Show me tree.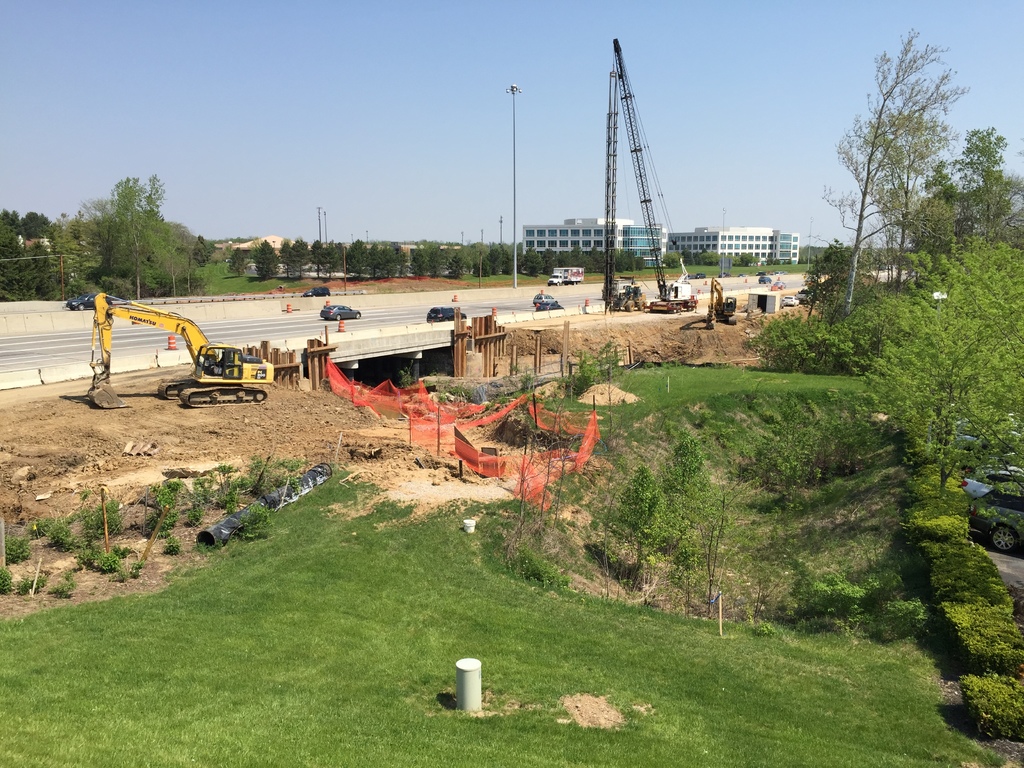
tree is here: bbox=(256, 239, 278, 284).
